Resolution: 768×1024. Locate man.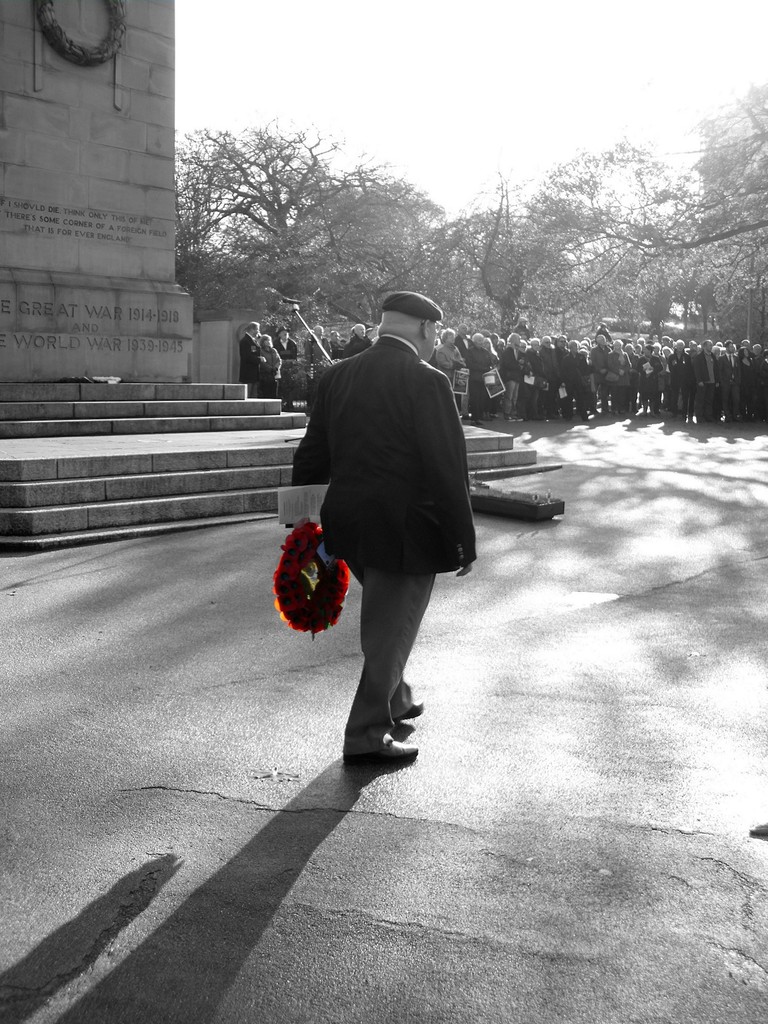
(305,325,333,367).
